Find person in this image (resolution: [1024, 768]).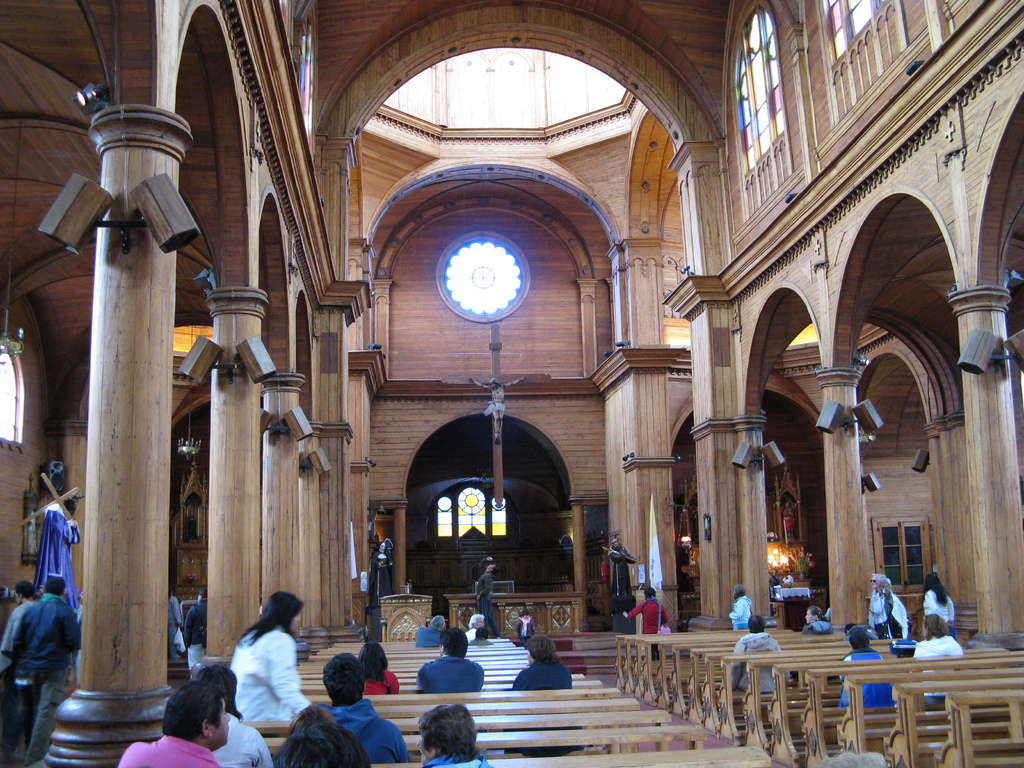
[x1=213, y1=598, x2=300, y2=739].
